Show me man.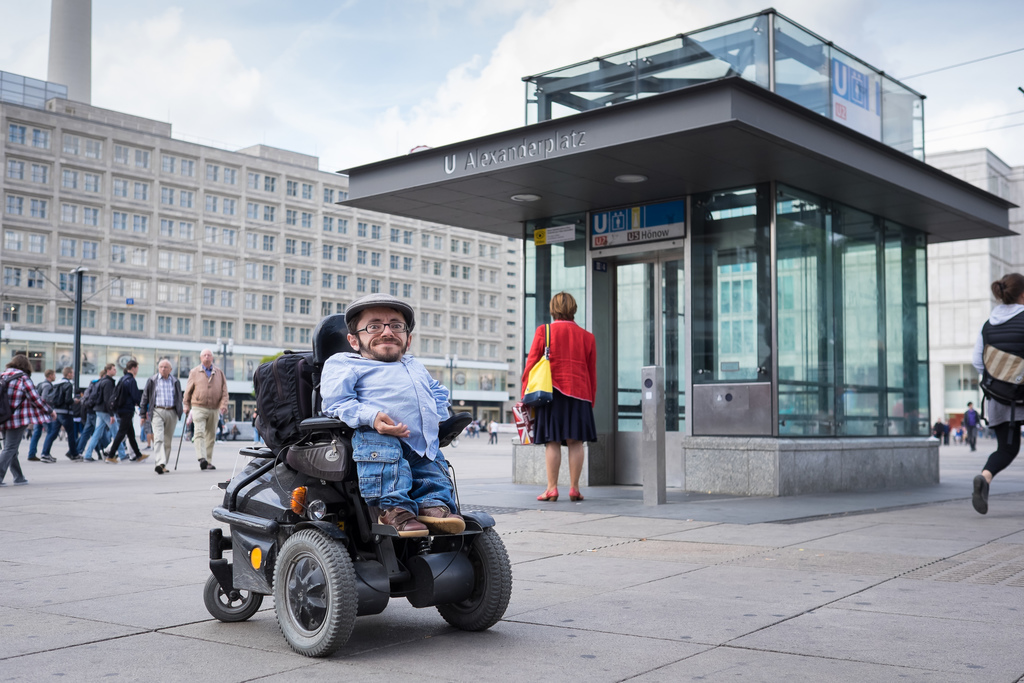
man is here: (136, 357, 184, 473).
